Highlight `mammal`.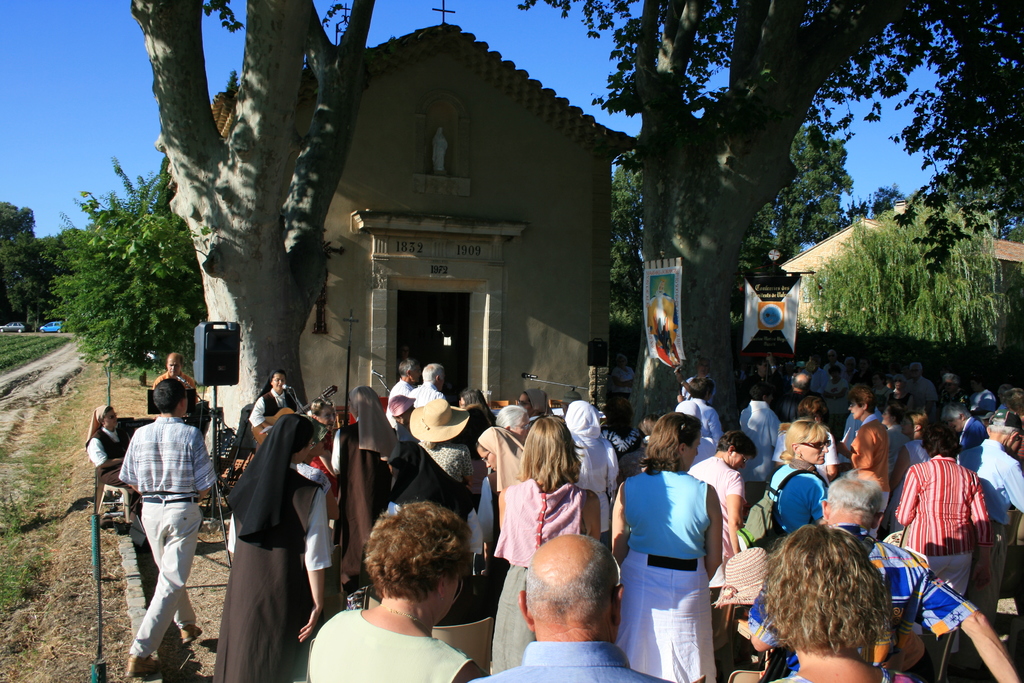
Highlighted region: pyautogui.locateOnScreen(602, 406, 722, 682).
